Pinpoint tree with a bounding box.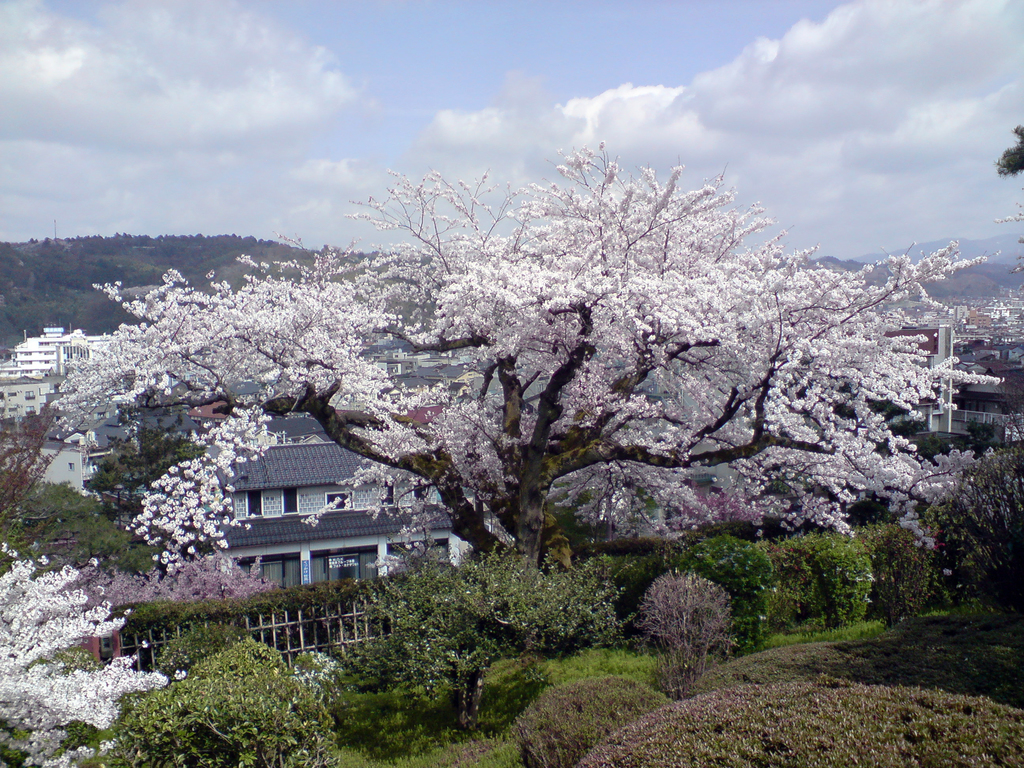
x1=318 y1=599 x2=504 y2=754.
